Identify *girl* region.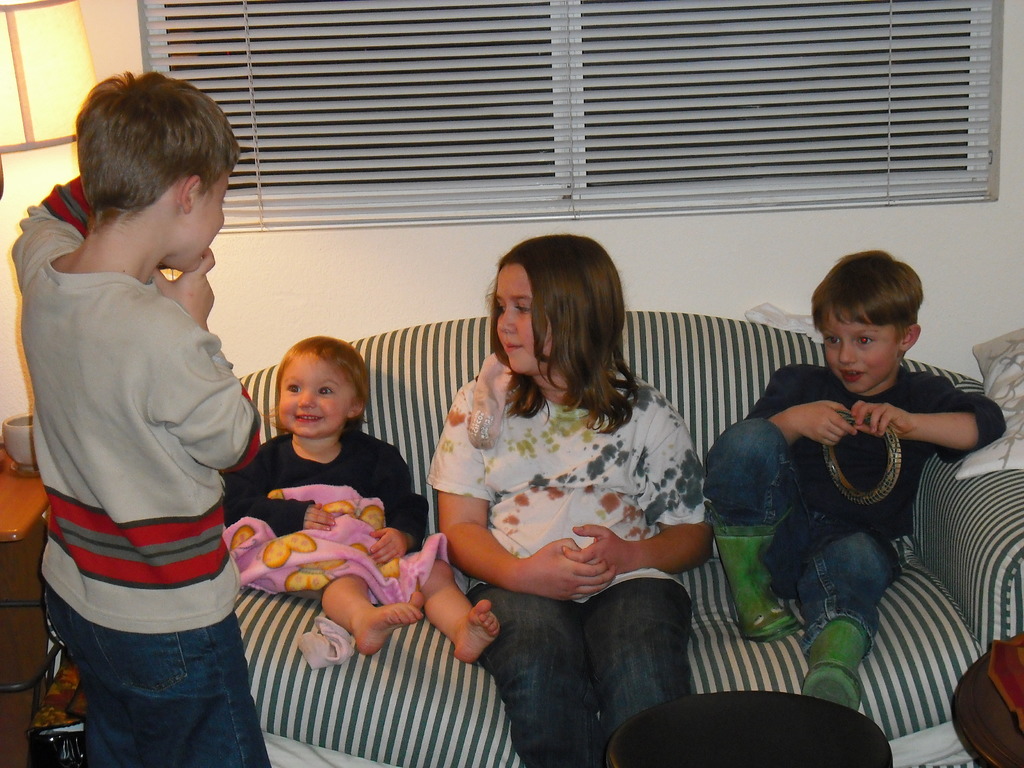
Region: (222,334,499,667).
